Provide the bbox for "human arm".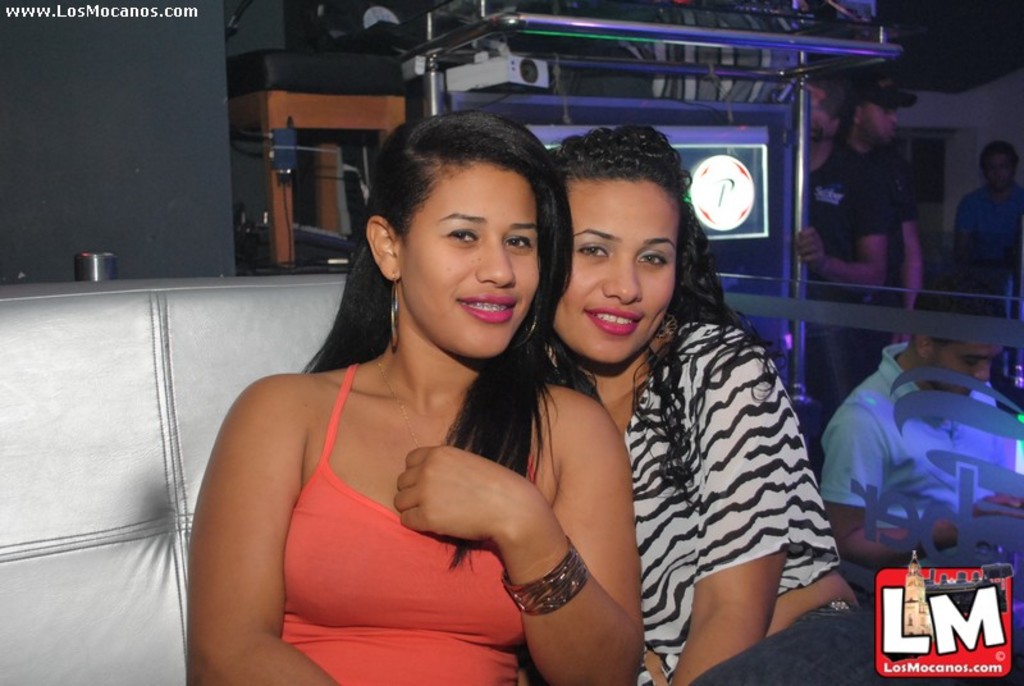
region(374, 404, 654, 685).
